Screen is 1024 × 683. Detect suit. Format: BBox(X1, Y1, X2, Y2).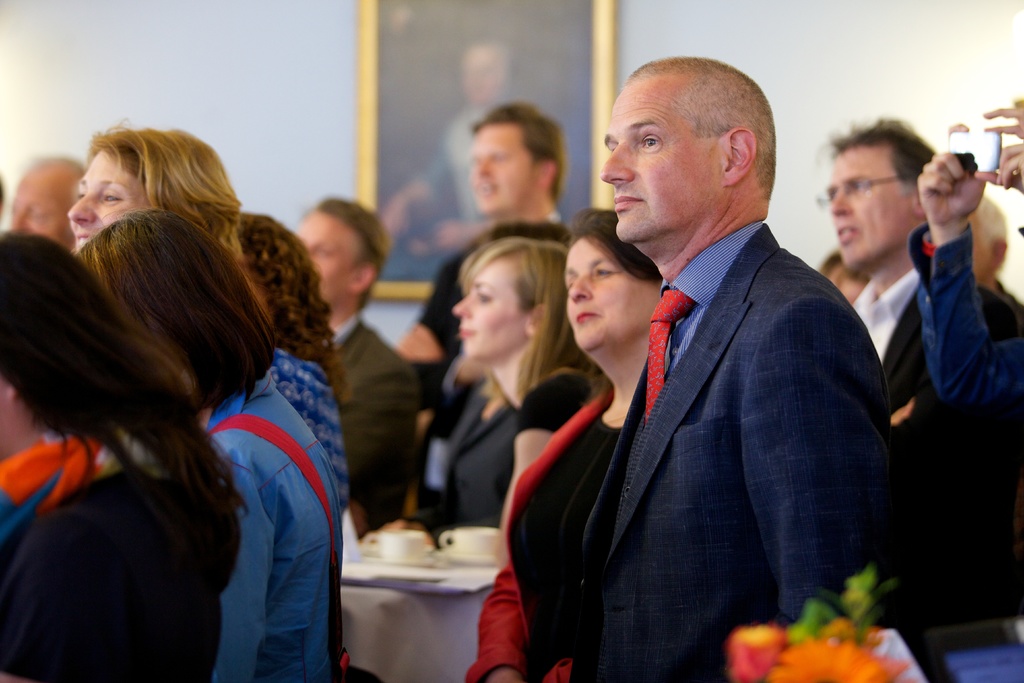
BBox(847, 273, 1023, 631).
